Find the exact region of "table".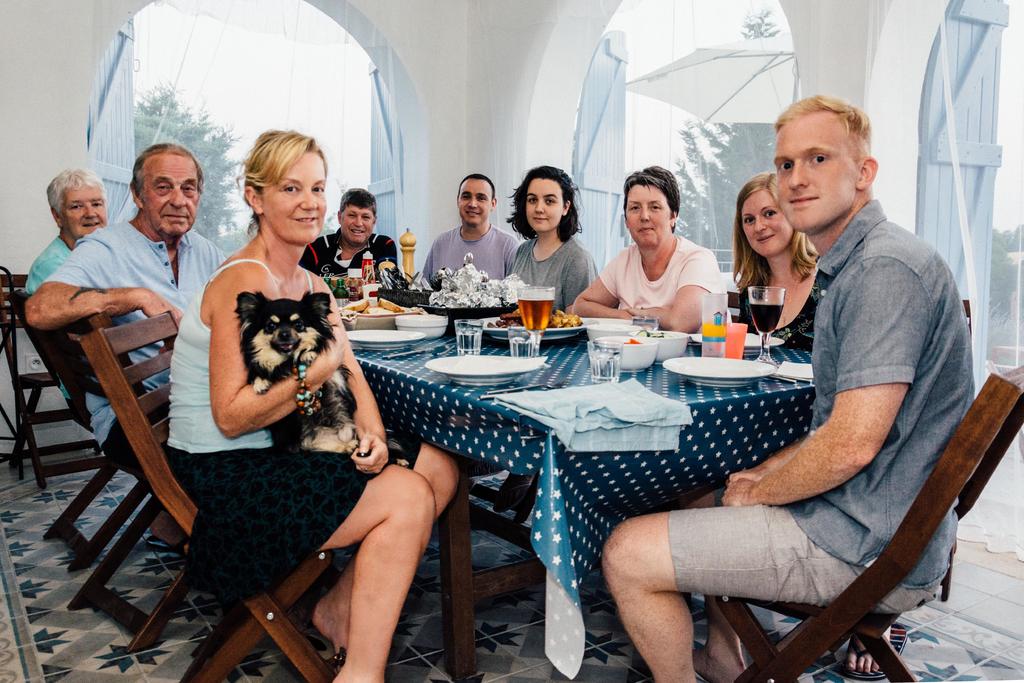
Exact region: (left=348, top=333, right=811, bottom=682).
